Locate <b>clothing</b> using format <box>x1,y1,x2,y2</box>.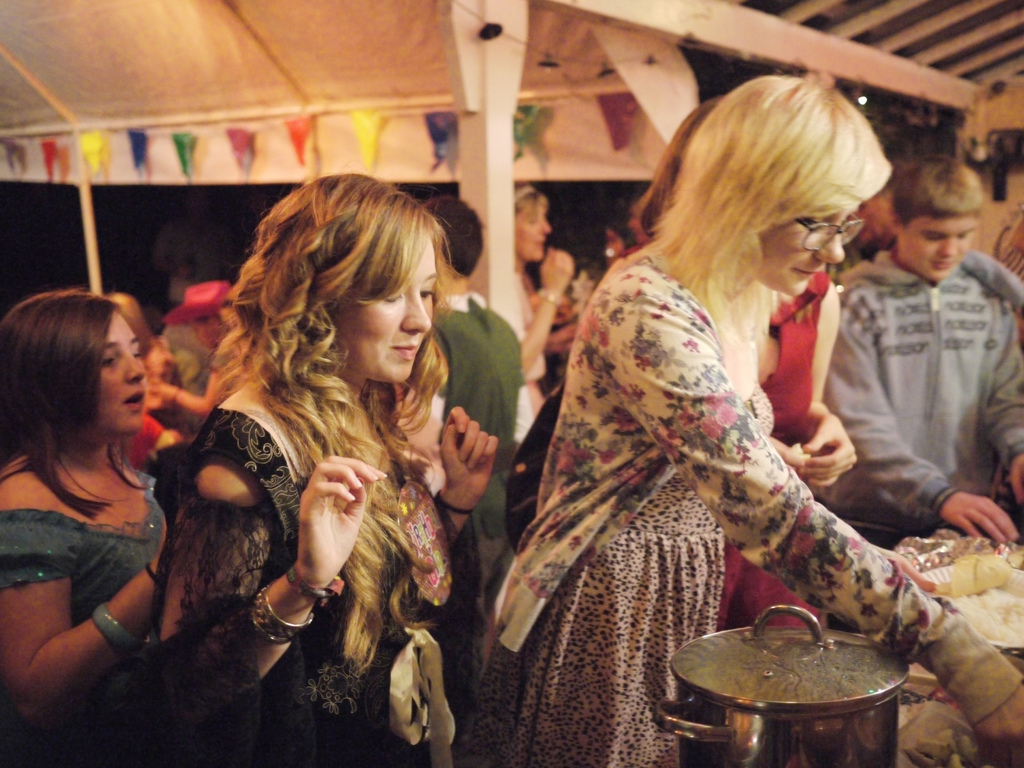
<box>825,259,1023,529</box>.
